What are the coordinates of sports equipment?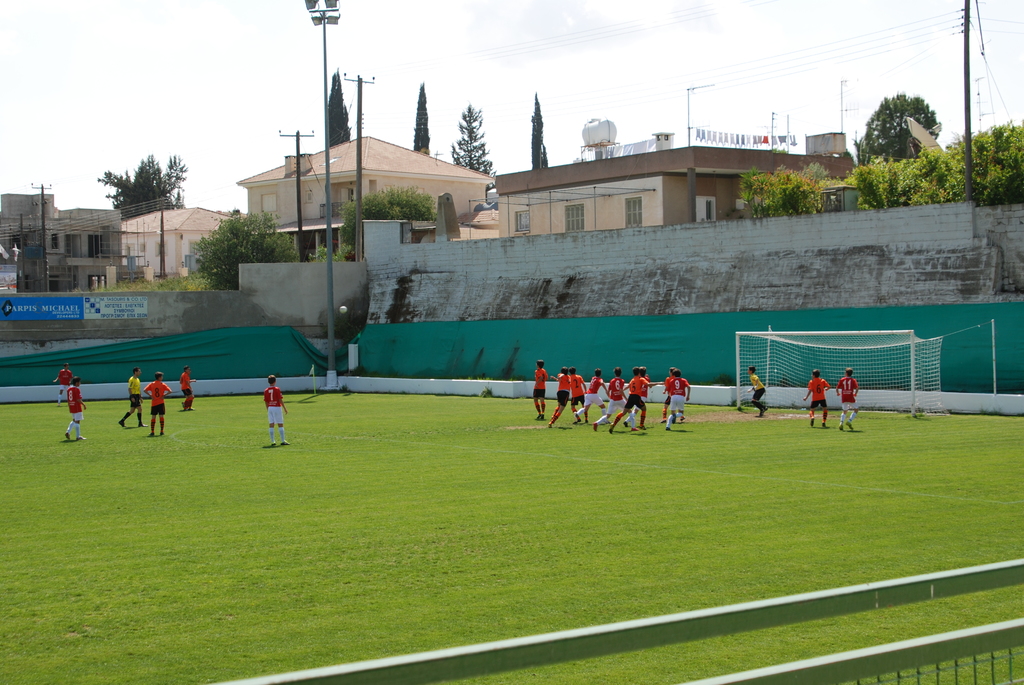
box=[181, 404, 195, 410].
